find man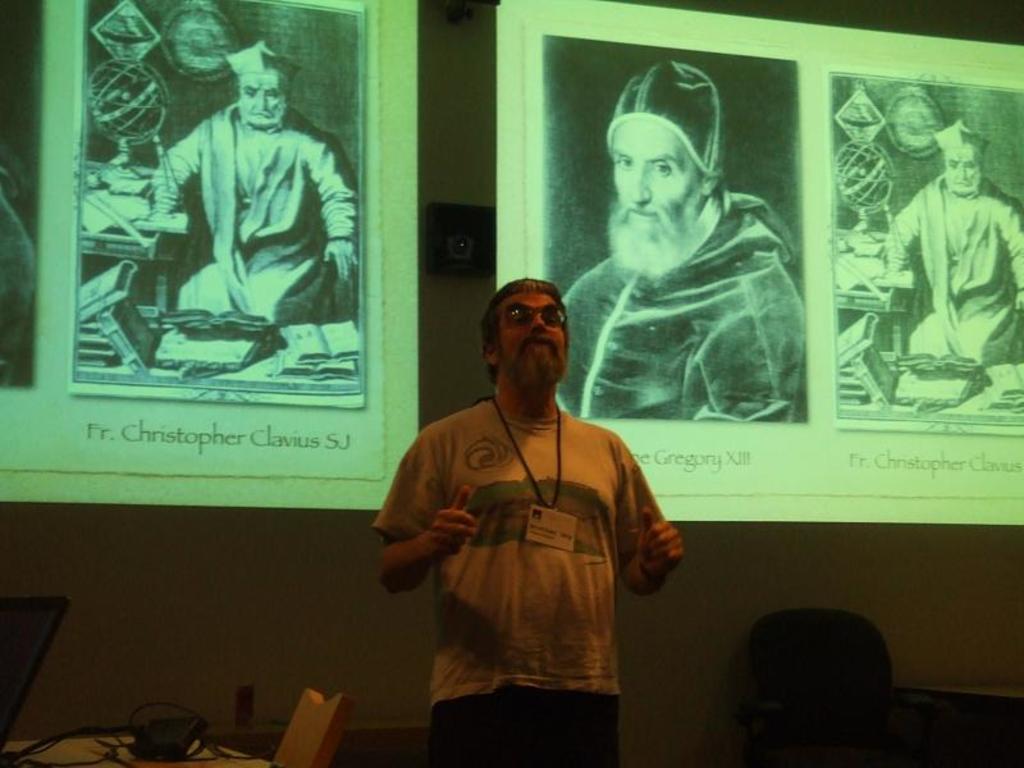
box(370, 276, 699, 751)
